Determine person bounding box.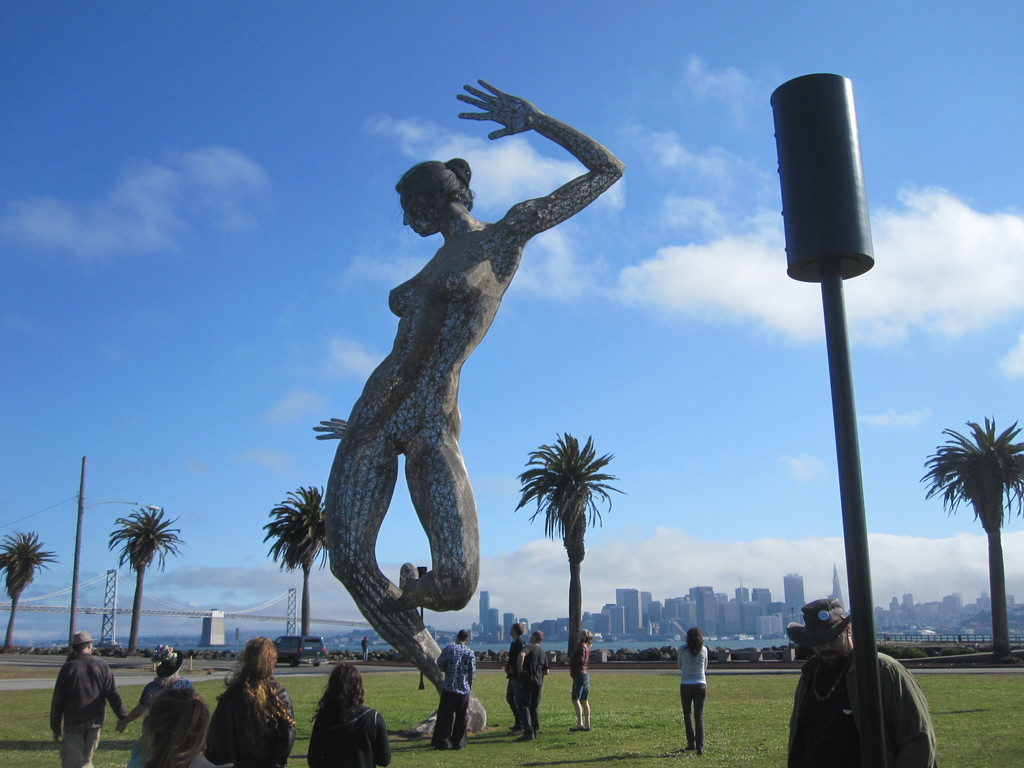
Determined: [x1=439, y1=630, x2=481, y2=749].
